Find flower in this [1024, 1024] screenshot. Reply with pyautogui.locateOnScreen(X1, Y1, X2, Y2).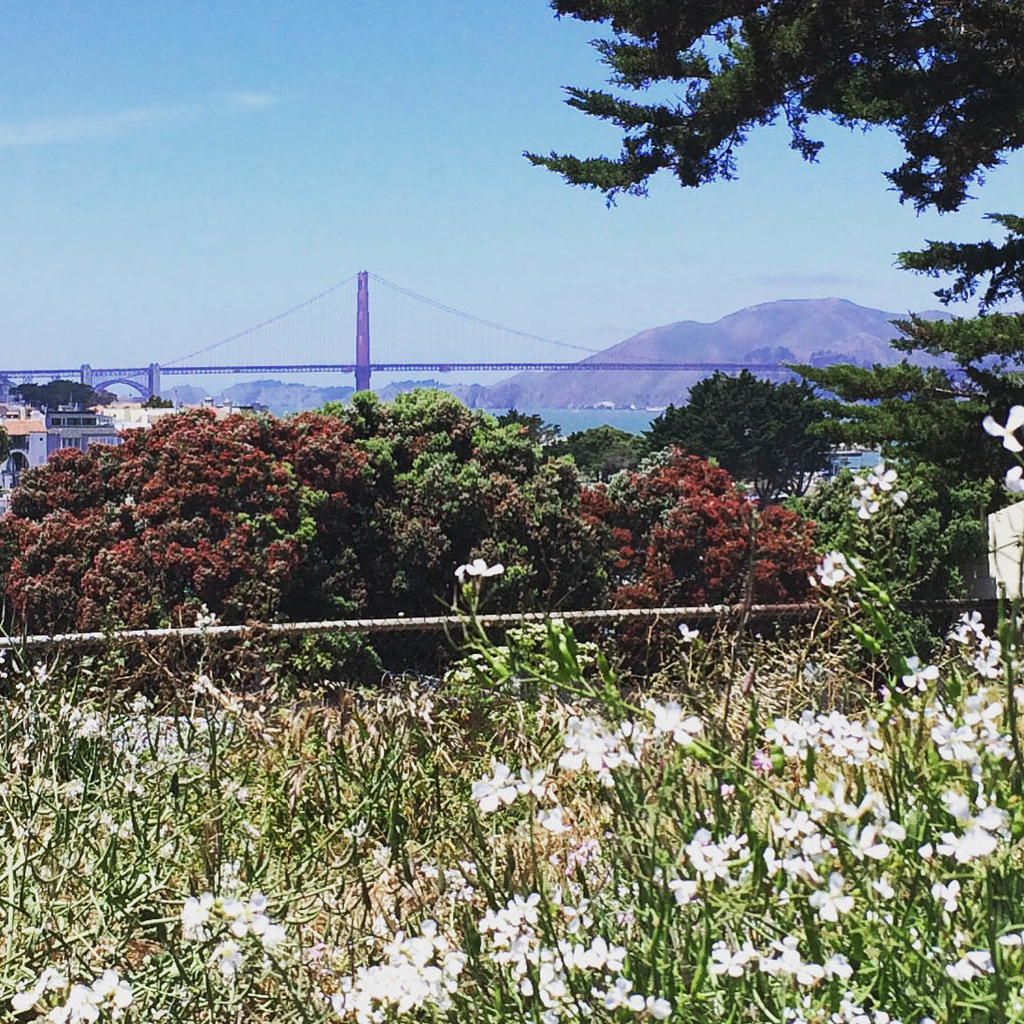
pyautogui.locateOnScreen(889, 476, 911, 516).
